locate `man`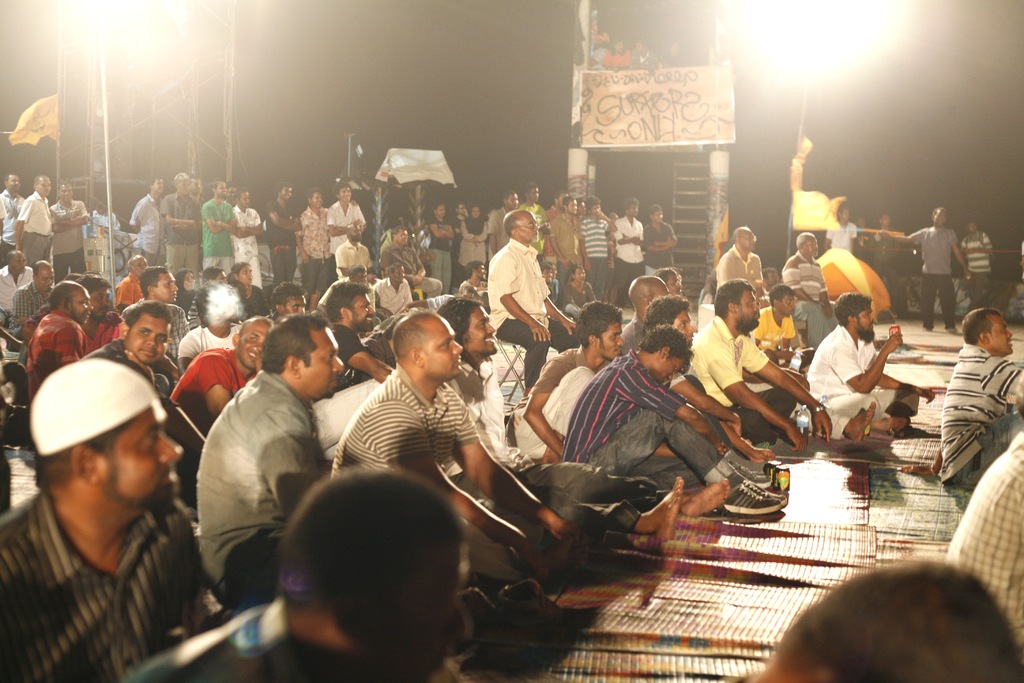
box(193, 170, 232, 276)
